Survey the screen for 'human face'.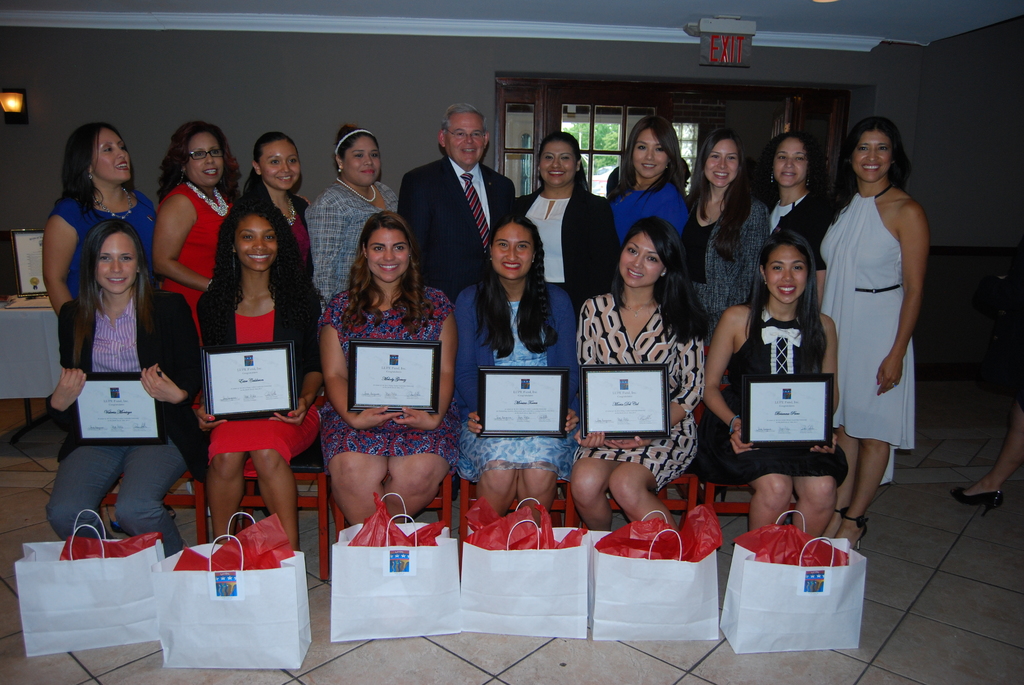
Survey found: <bbox>490, 223, 536, 280</bbox>.
